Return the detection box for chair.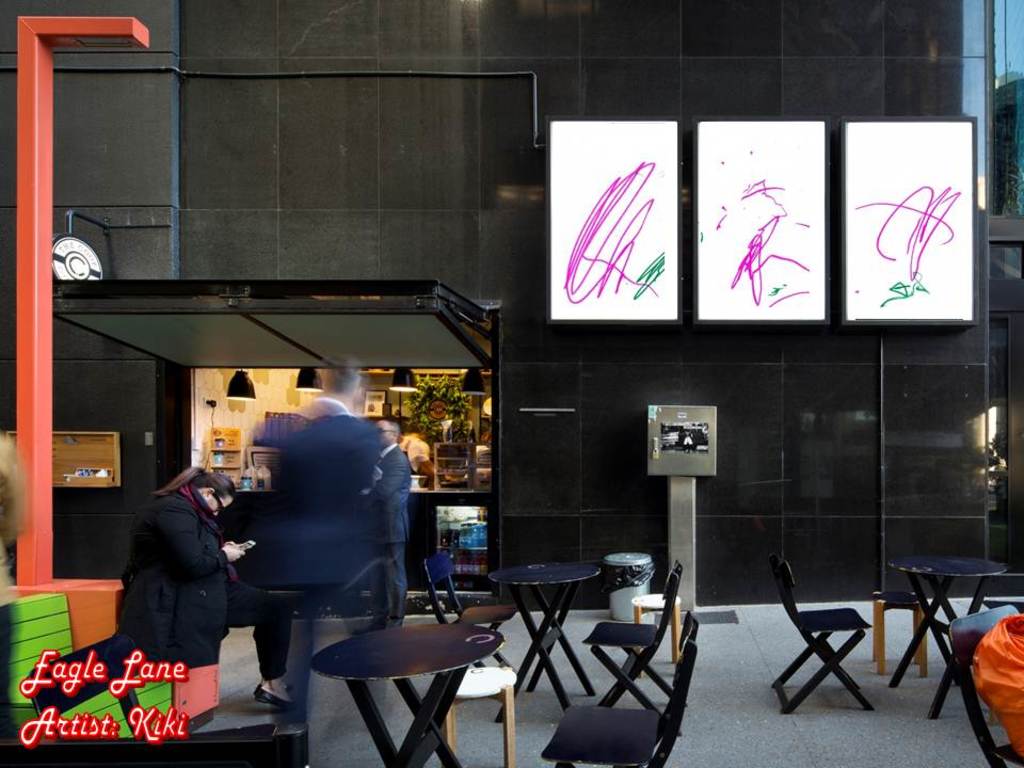
bbox=(535, 610, 700, 767).
